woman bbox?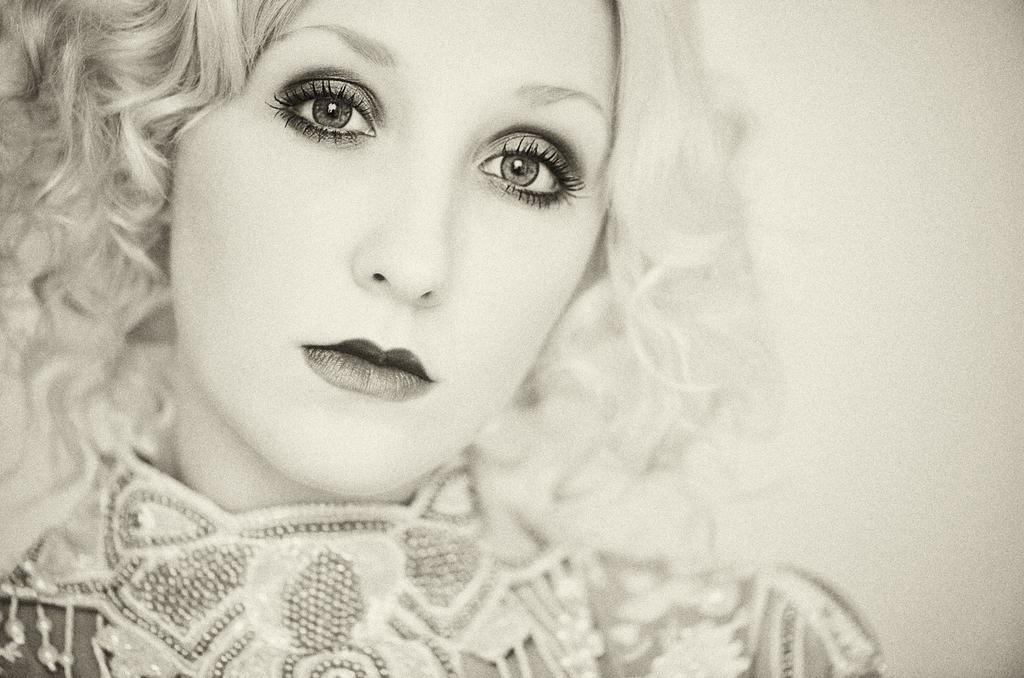
[0, 16, 872, 651]
